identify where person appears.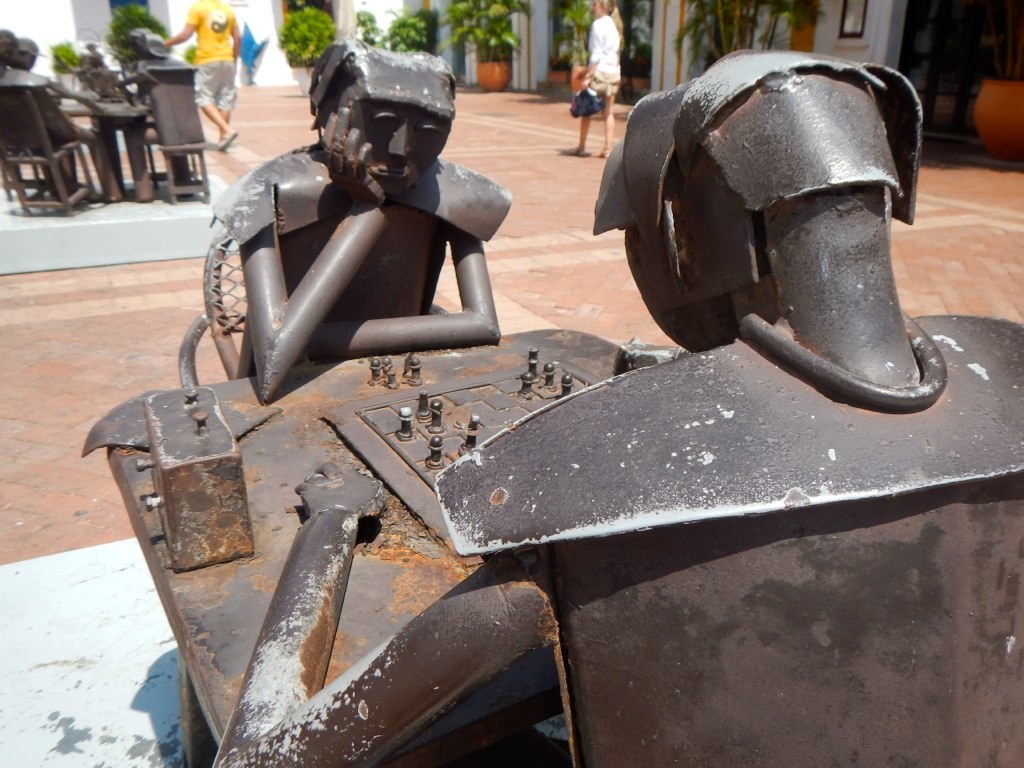
Appears at left=118, top=25, right=186, bottom=208.
